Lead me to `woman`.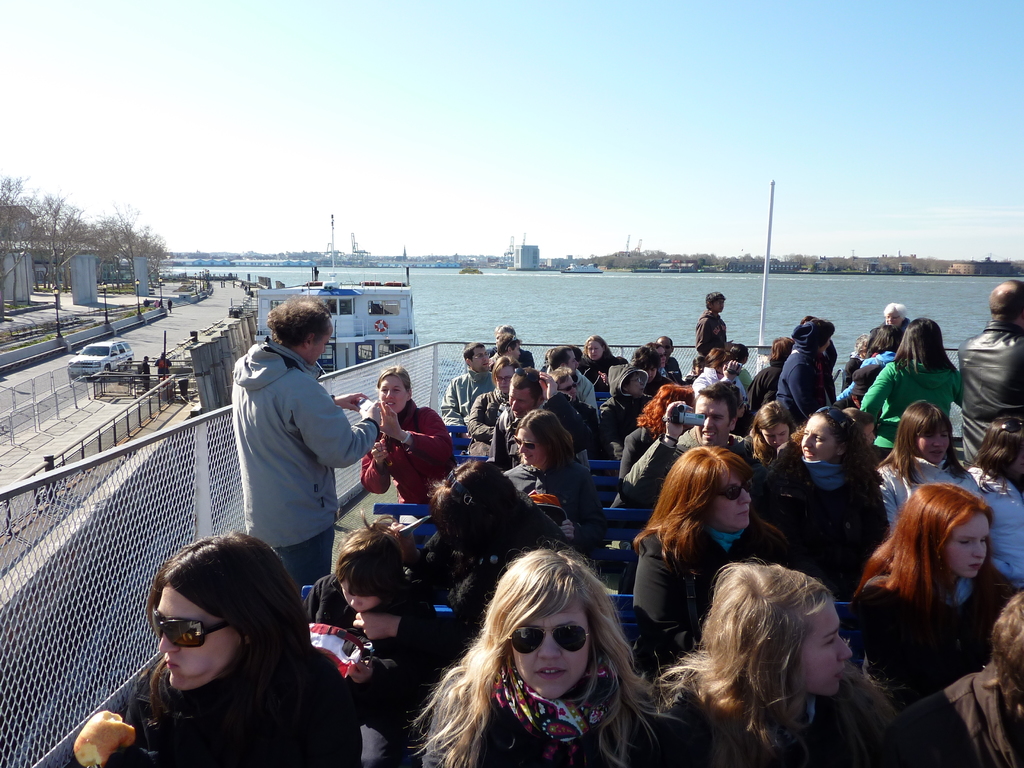
Lead to region(426, 452, 576, 637).
